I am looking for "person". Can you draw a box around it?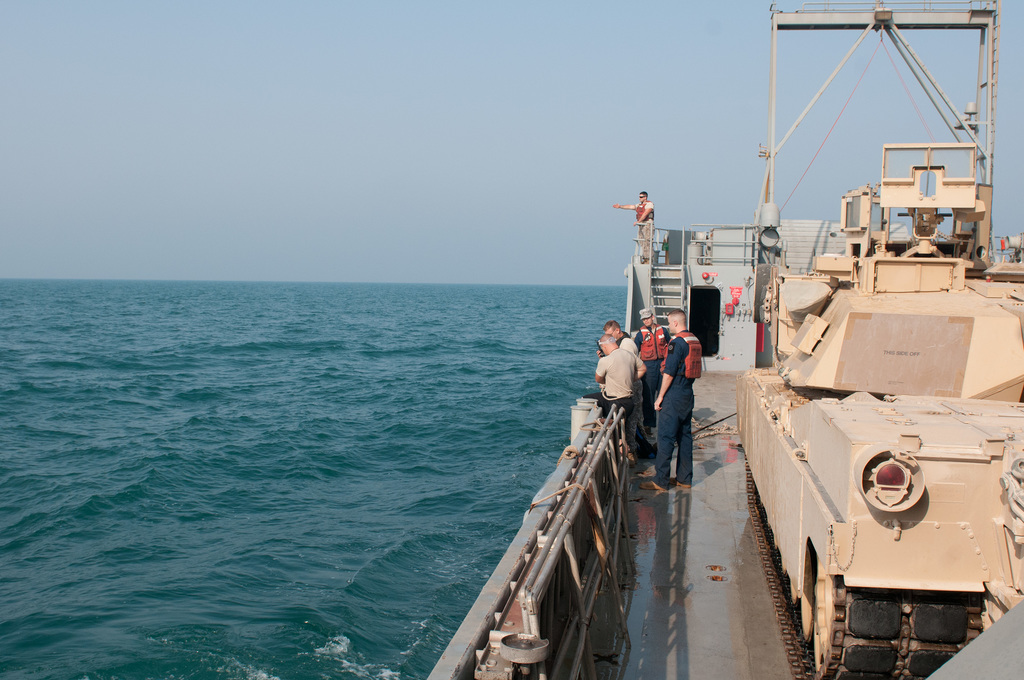
Sure, the bounding box is Rect(653, 311, 692, 492).
